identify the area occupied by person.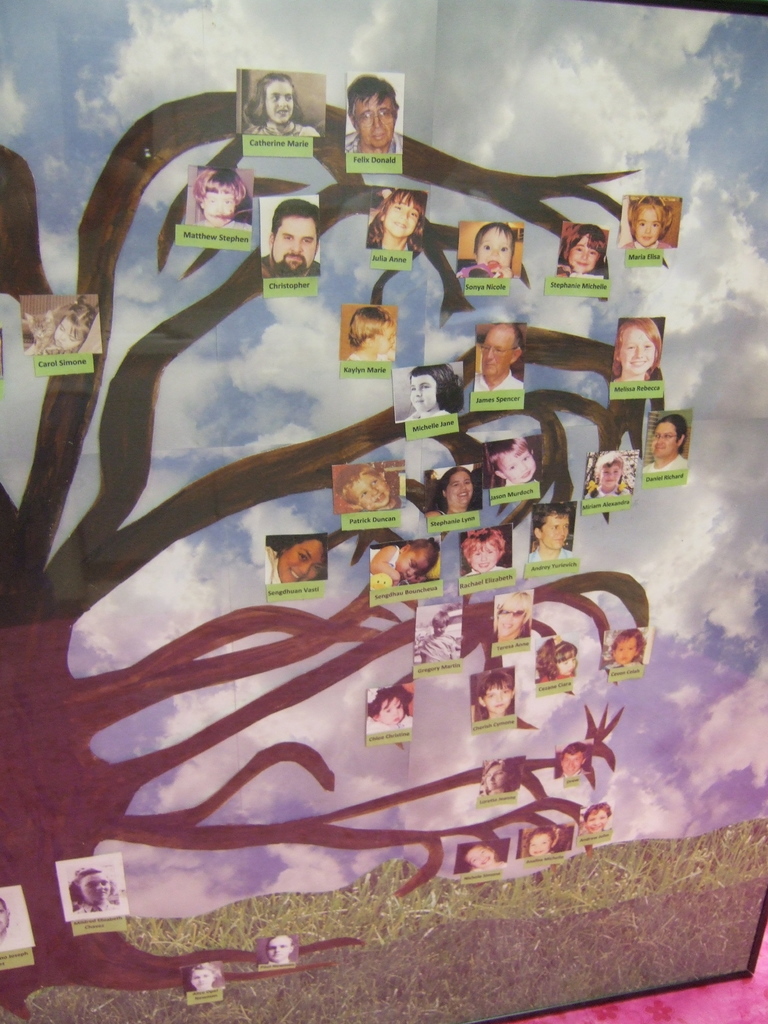
Area: bbox=[242, 65, 326, 135].
